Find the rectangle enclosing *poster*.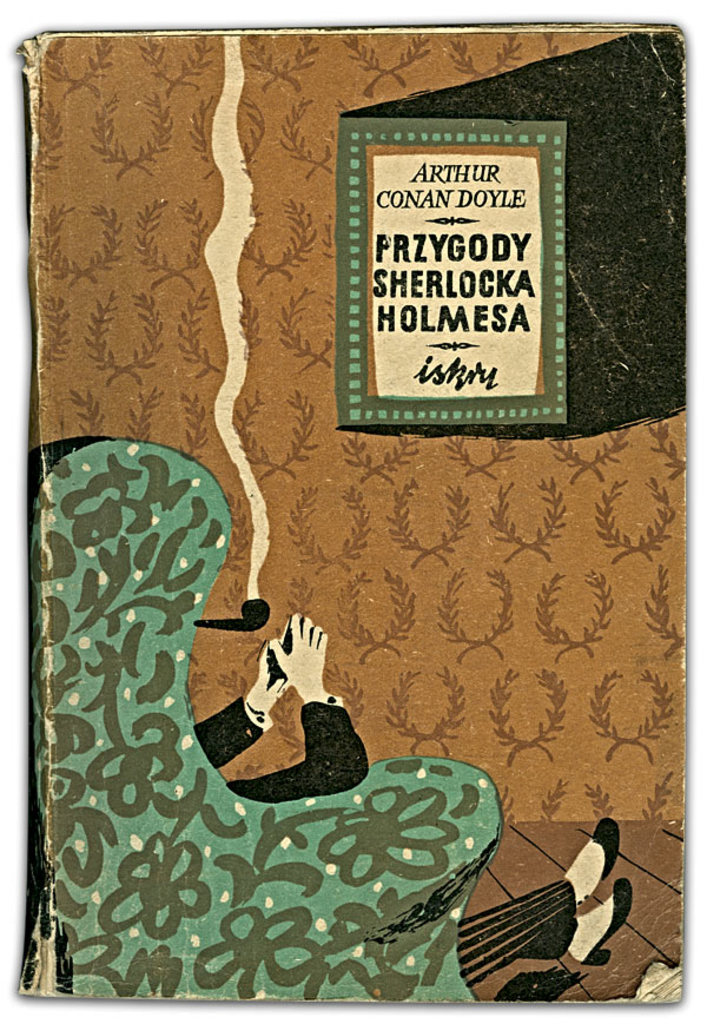
bbox=(0, 0, 706, 1023).
